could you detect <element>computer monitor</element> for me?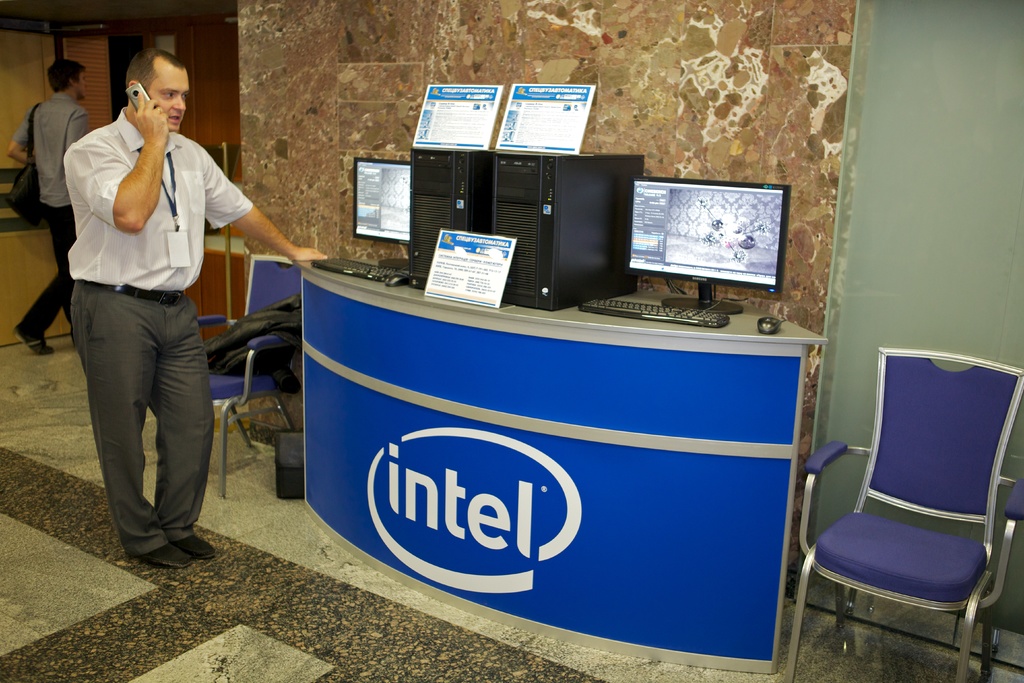
Detection result: (left=611, top=170, right=799, bottom=323).
